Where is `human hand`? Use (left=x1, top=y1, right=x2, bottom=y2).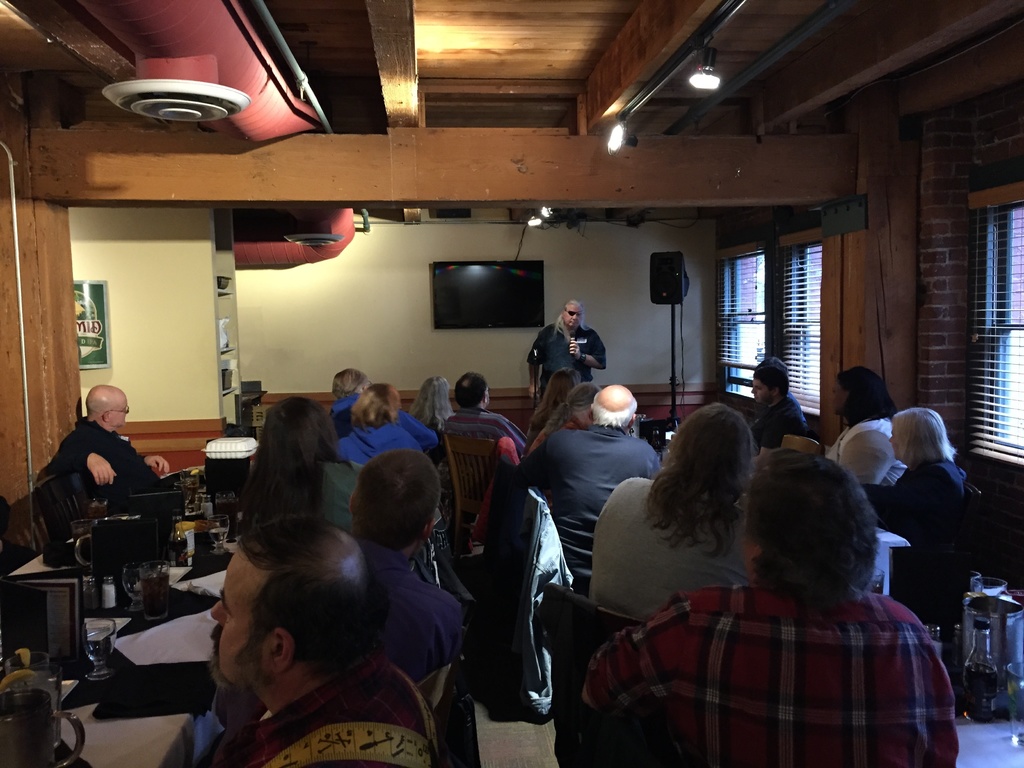
(left=530, top=388, right=540, bottom=404).
